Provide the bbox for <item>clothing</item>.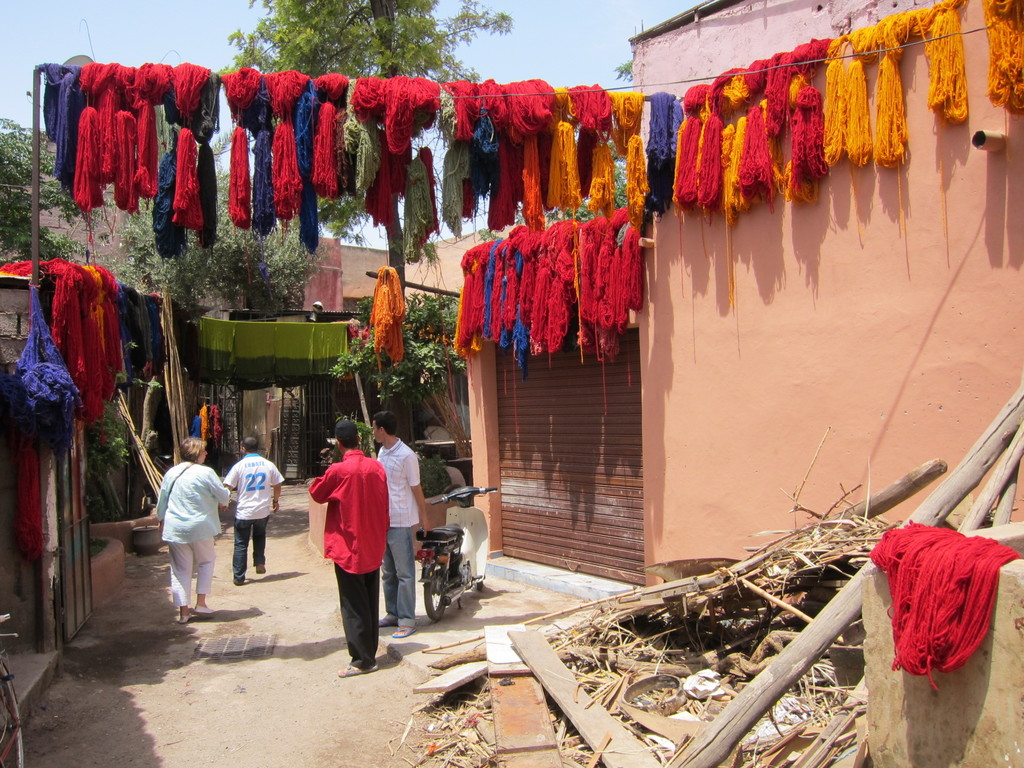
bbox=(373, 438, 420, 630).
